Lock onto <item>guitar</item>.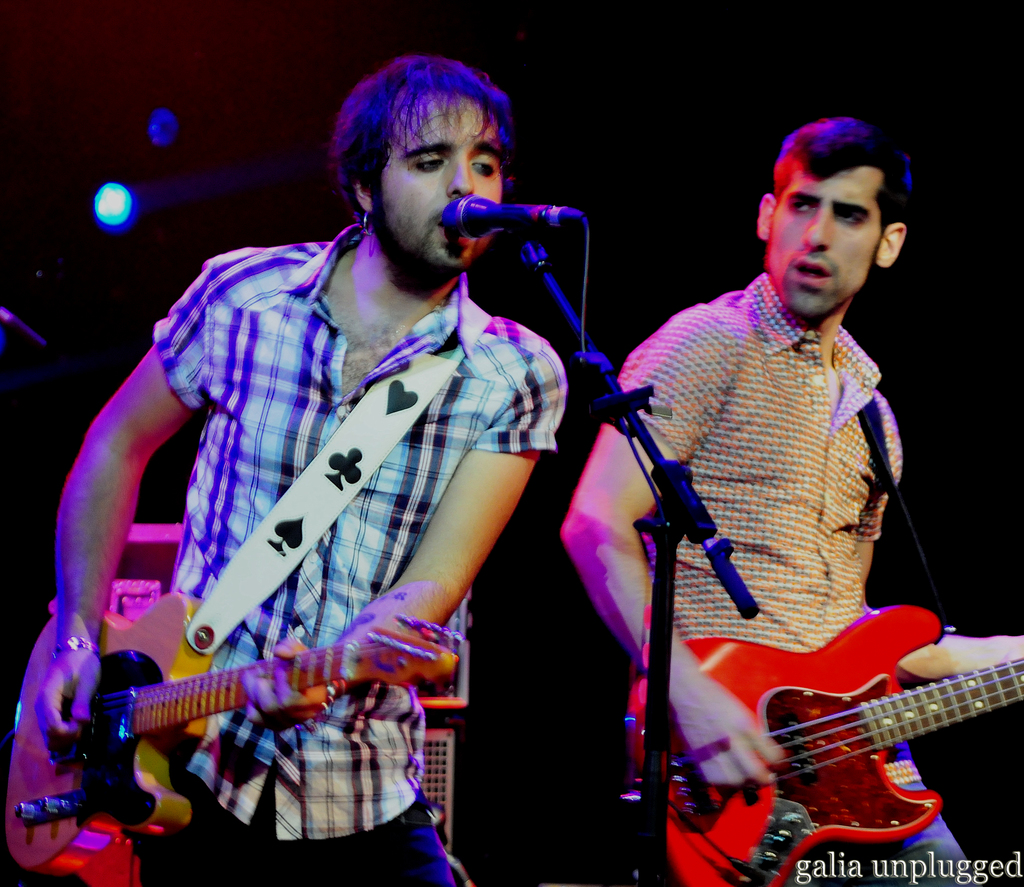
Locked: (627, 605, 1023, 886).
